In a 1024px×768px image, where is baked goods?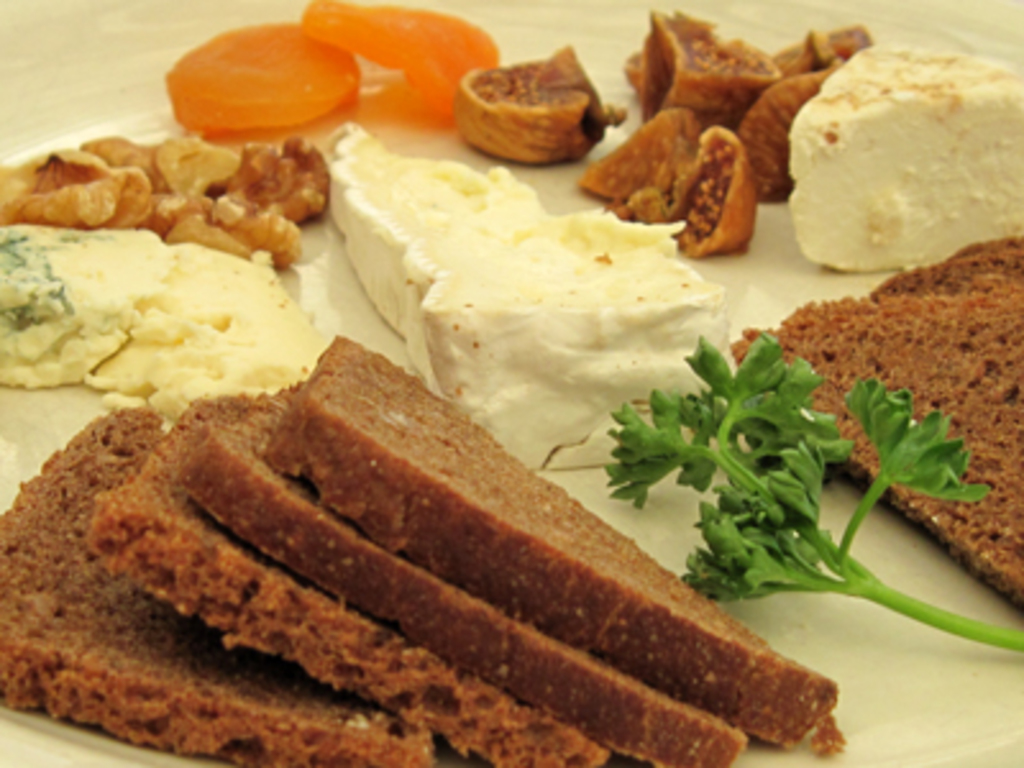
bbox(730, 238, 1021, 617).
